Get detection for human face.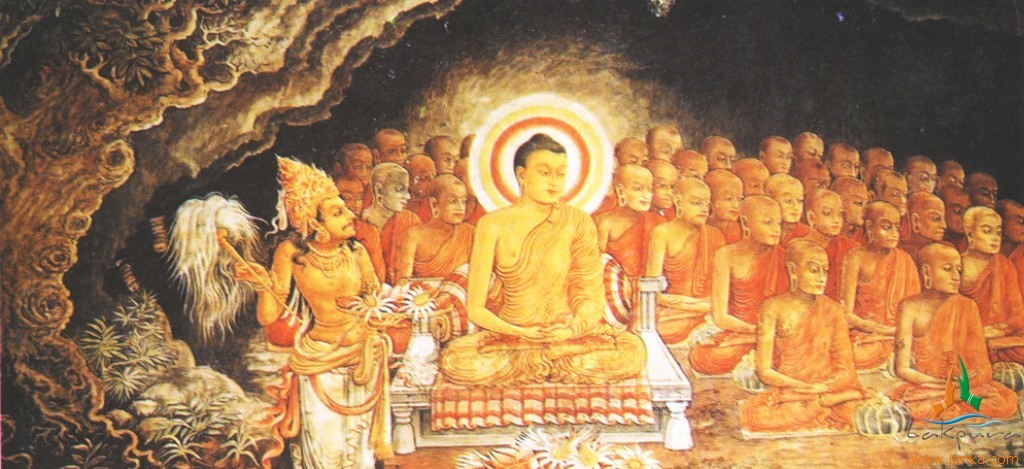
Detection: x1=749 y1=206 x2=777 y2=242.
